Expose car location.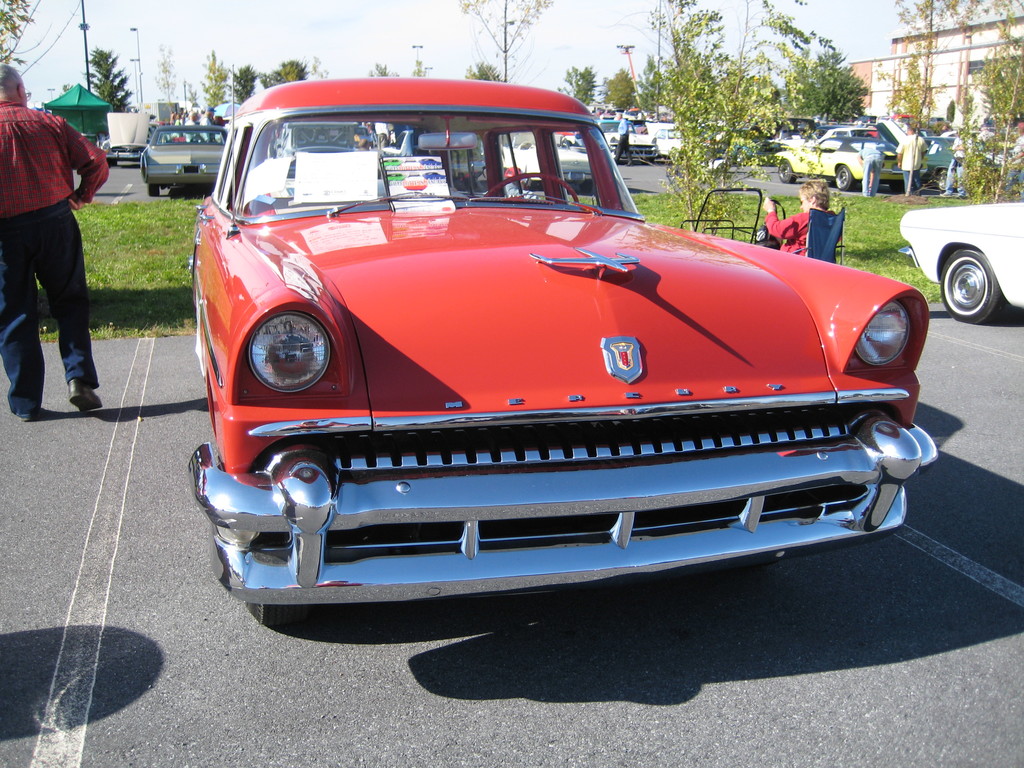
Exposed at Rect(148, 106, 936, 621).
